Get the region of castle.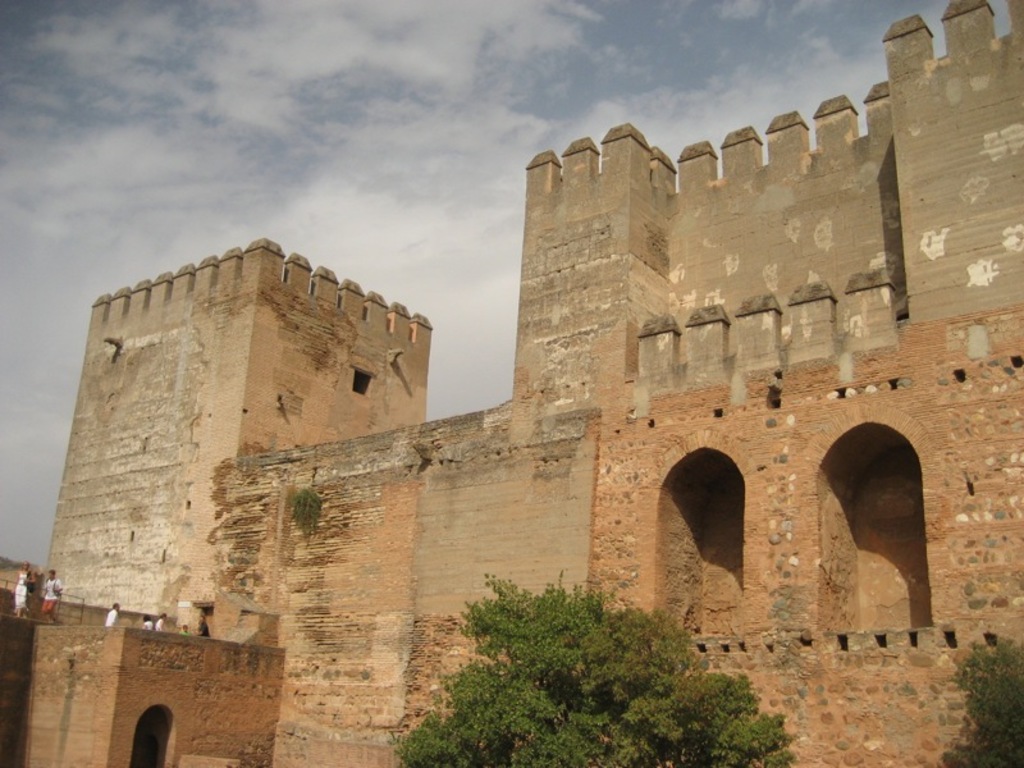
<bbox>0, 0, 1023, 767</bbox>.
